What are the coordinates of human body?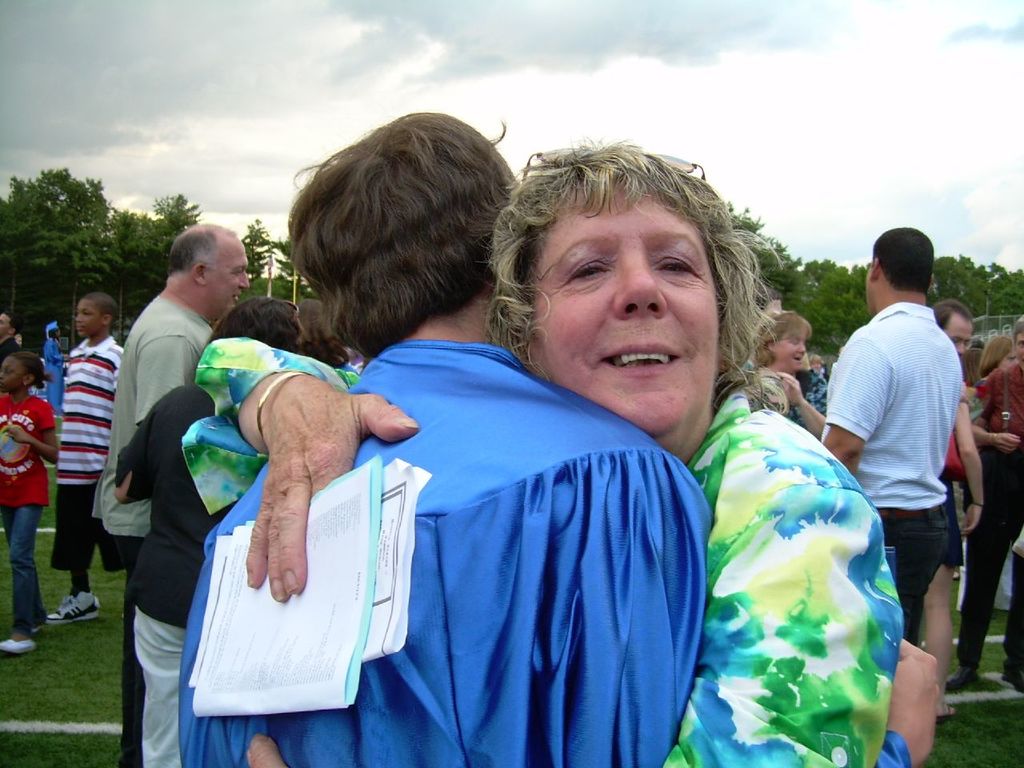
[44, 293, 124, 617].
